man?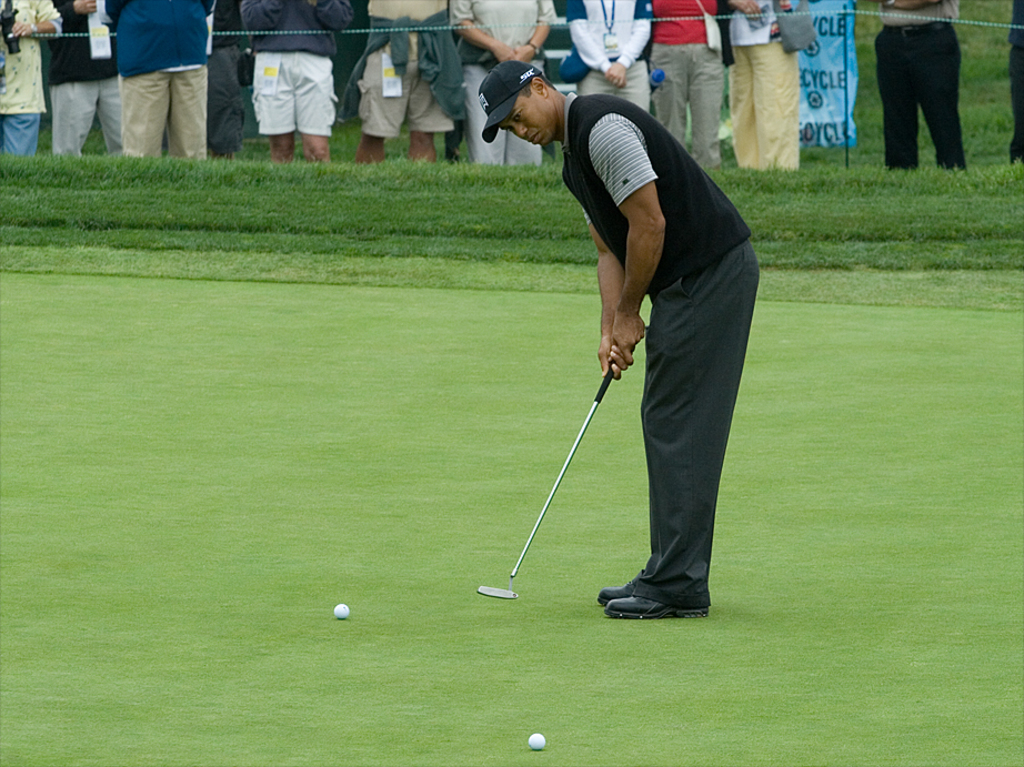
detection(239, 0, 351, 161)
